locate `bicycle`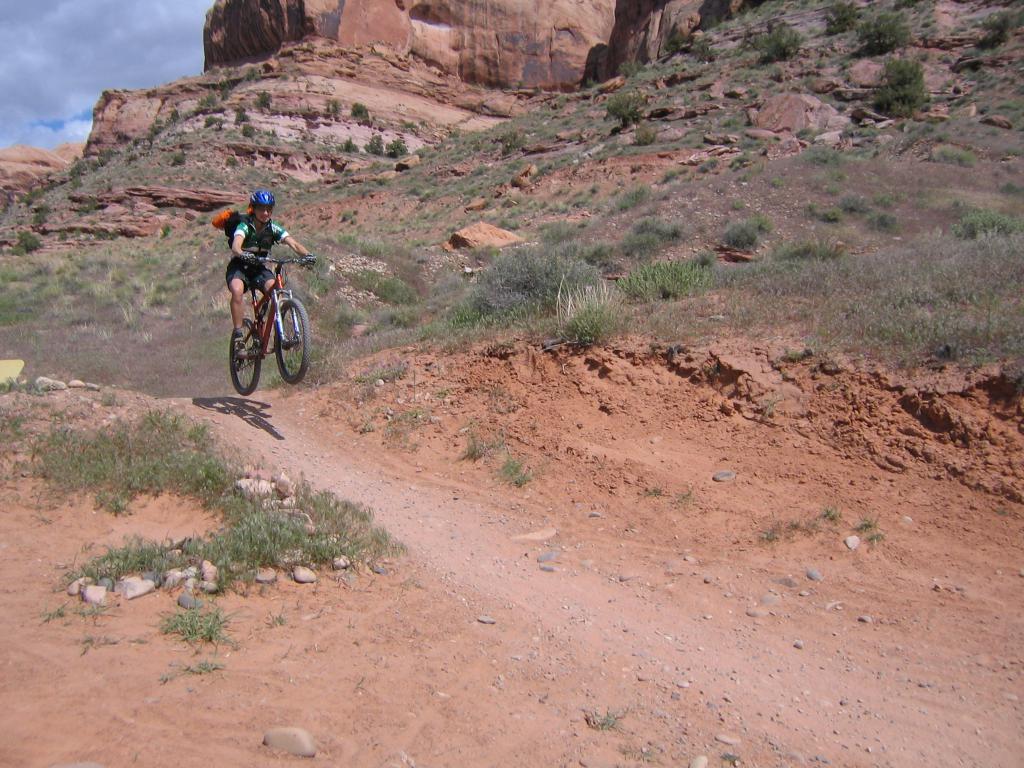
{"x1": 221, "y1": 259, "x2": 314, "y2": 400}
